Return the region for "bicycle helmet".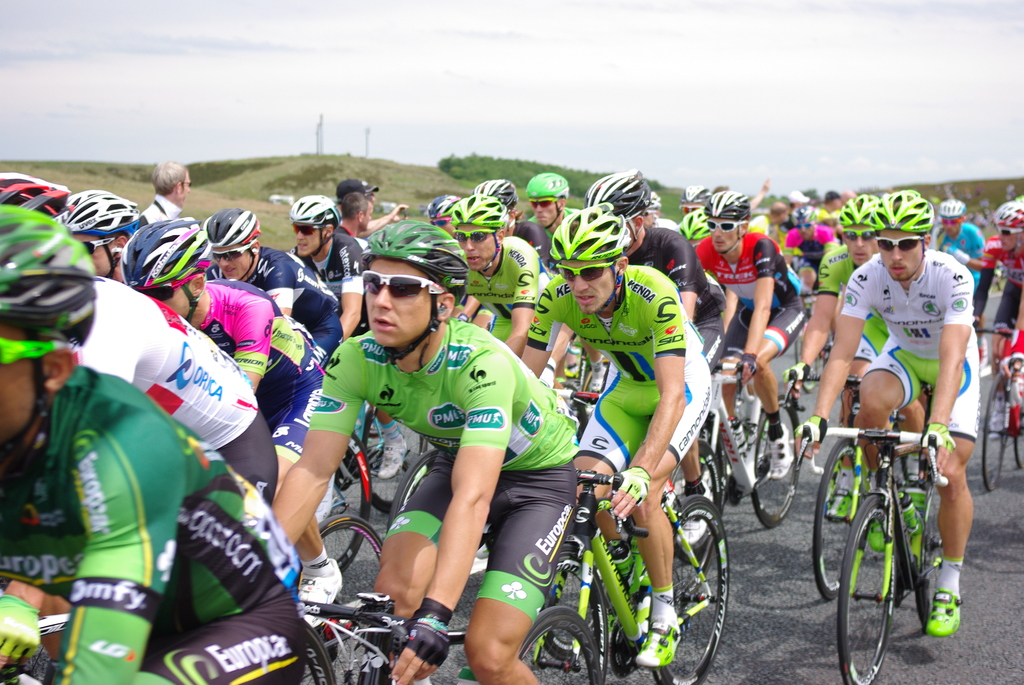
<bbox>481, 177, 521, 209</bbox>.
